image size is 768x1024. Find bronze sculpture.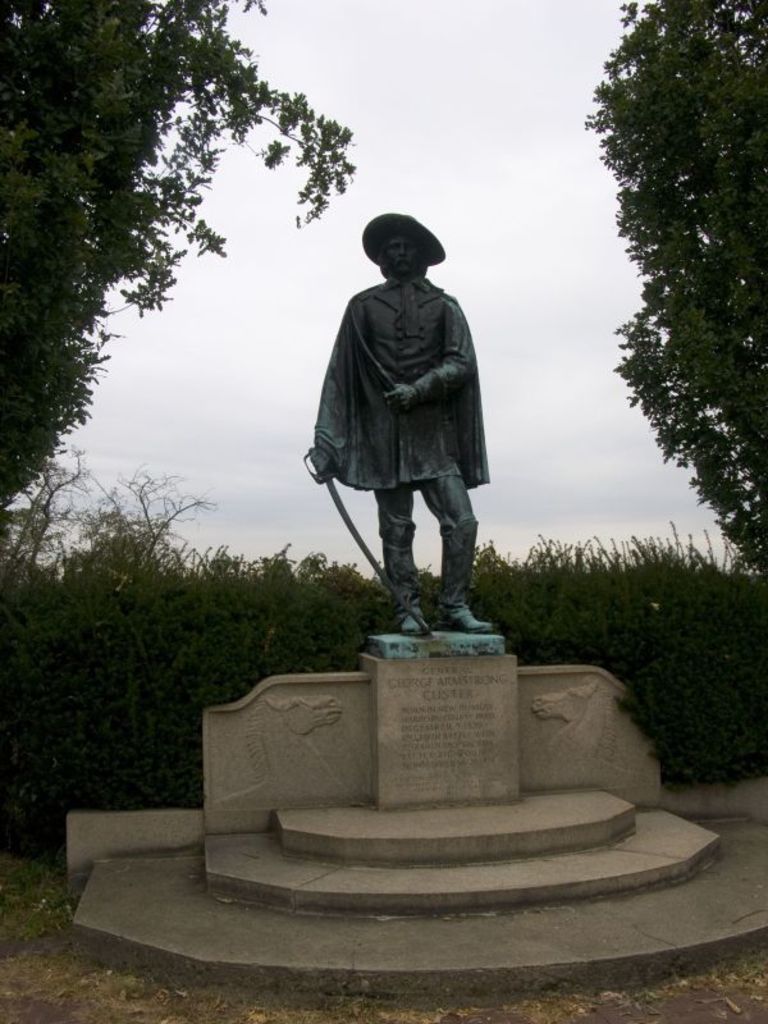
l=301, t=202, r=494, b=570.
